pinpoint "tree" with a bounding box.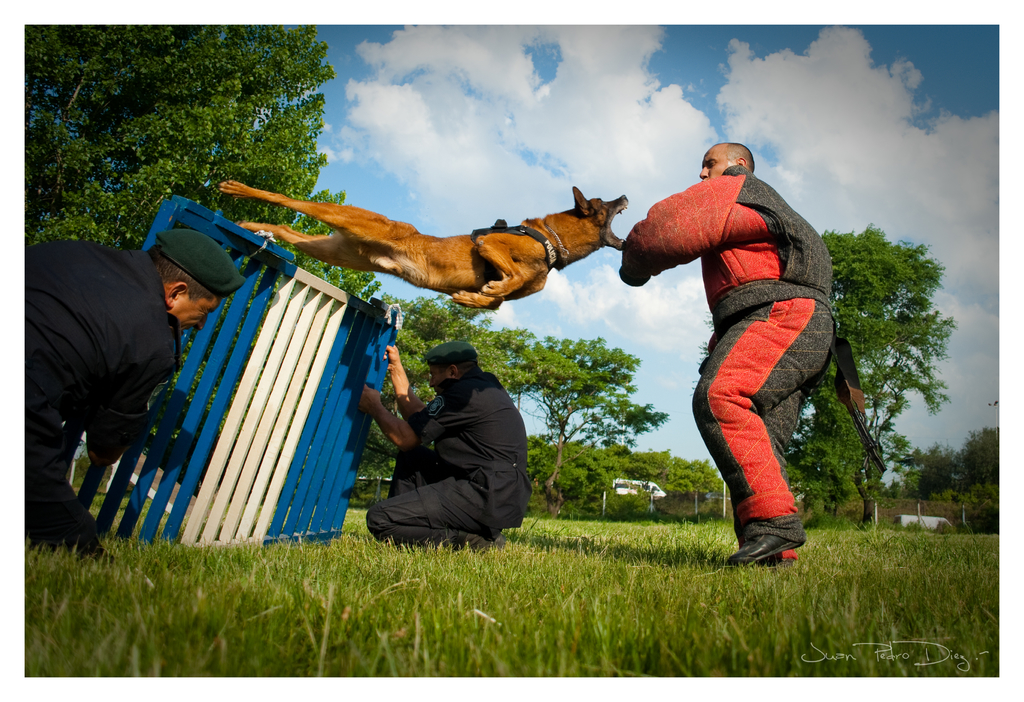
<region>828, 161, 956, 550</region>.
